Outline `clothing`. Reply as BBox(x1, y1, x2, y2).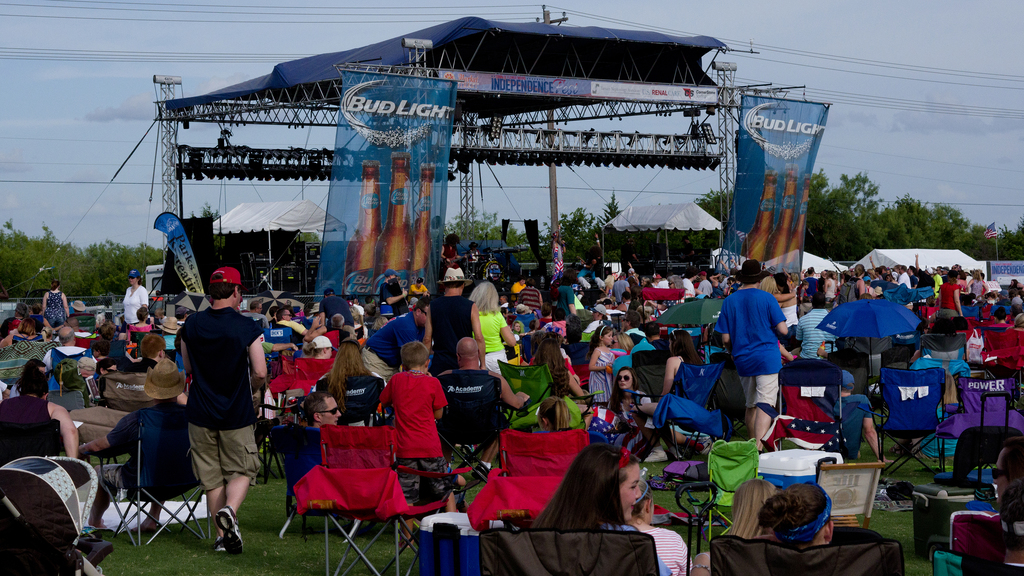
BBox(167, 275, 260, 523).
